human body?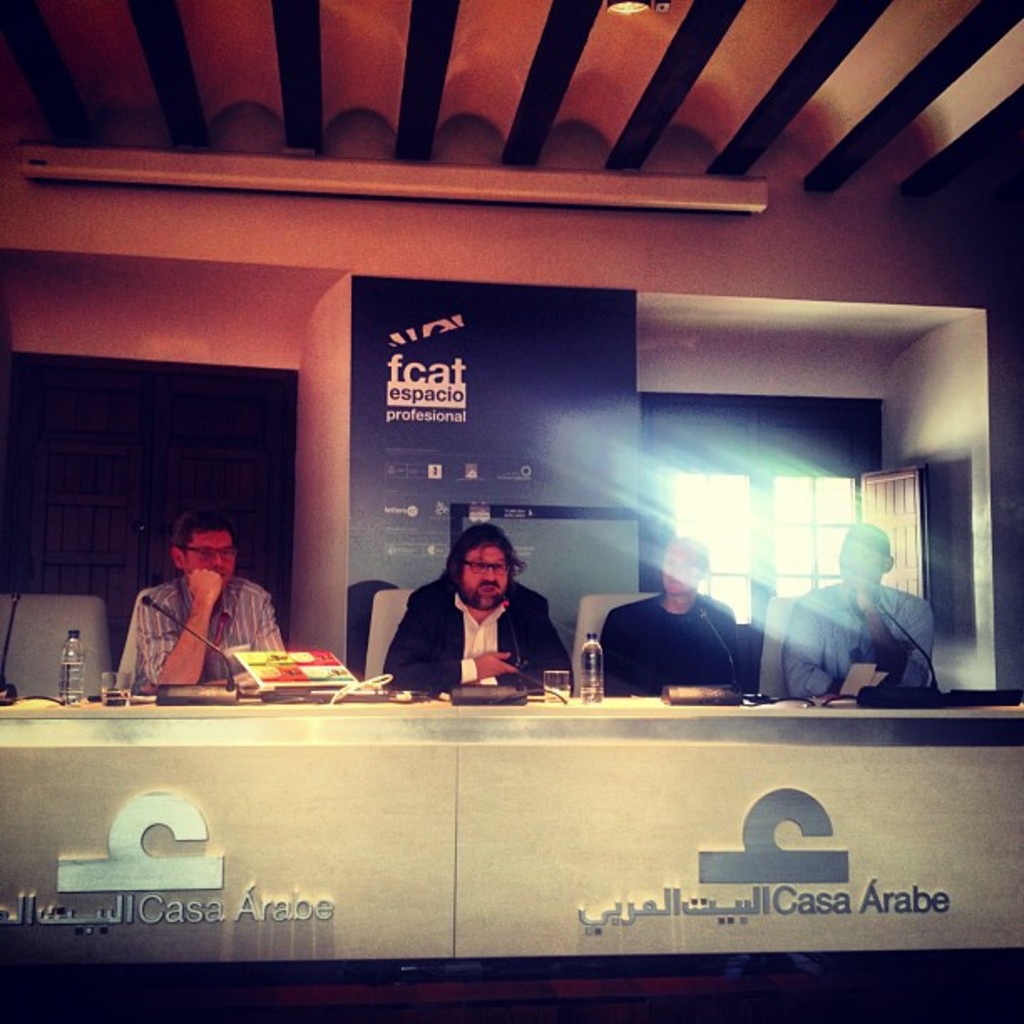
(x1=375, y1=577, x2=571, y2=693)
